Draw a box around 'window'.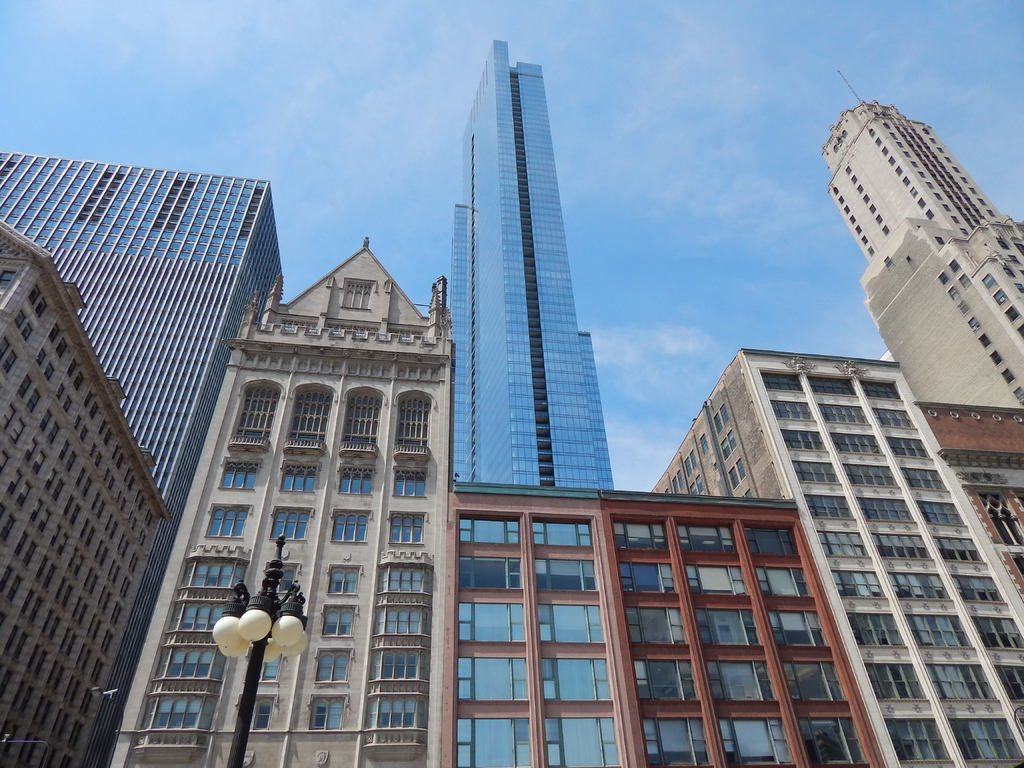
282:460:310:492.
